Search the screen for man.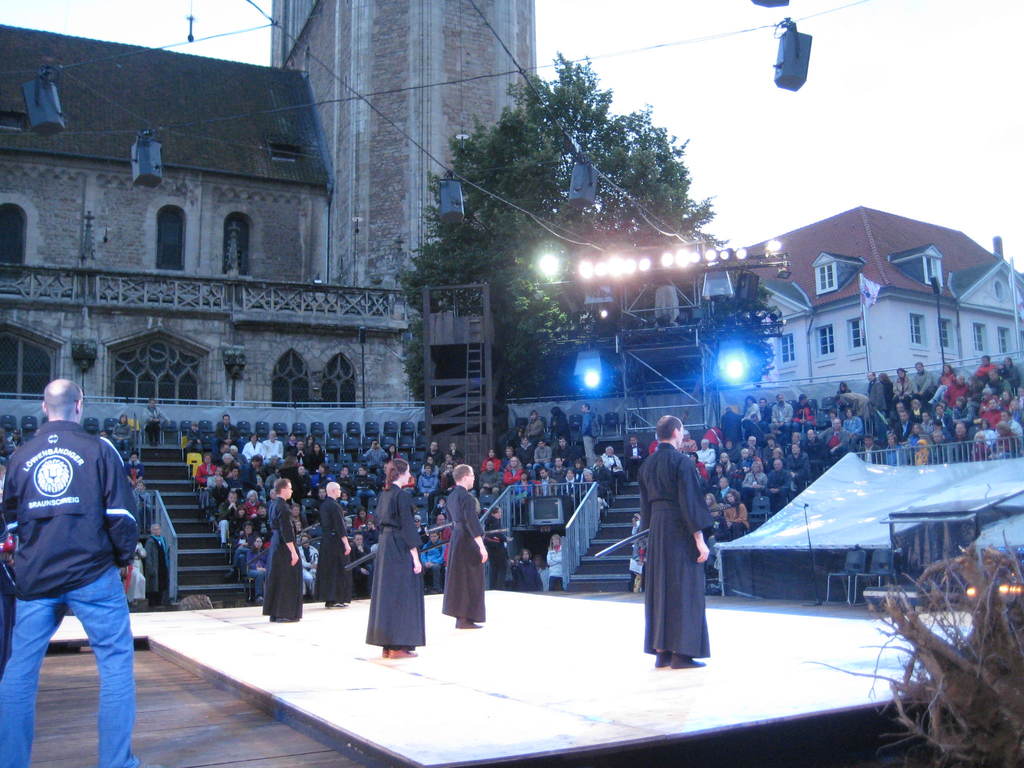
Found at <bbox>941, 371, 969, 397</bbox>.
